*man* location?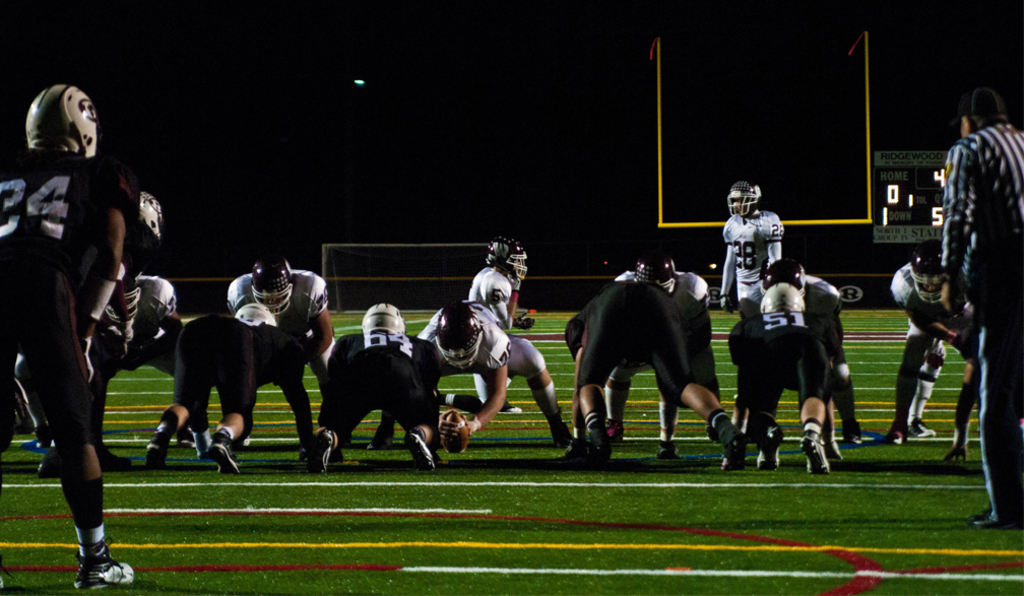
bbox(0, 271, 182, 472)
